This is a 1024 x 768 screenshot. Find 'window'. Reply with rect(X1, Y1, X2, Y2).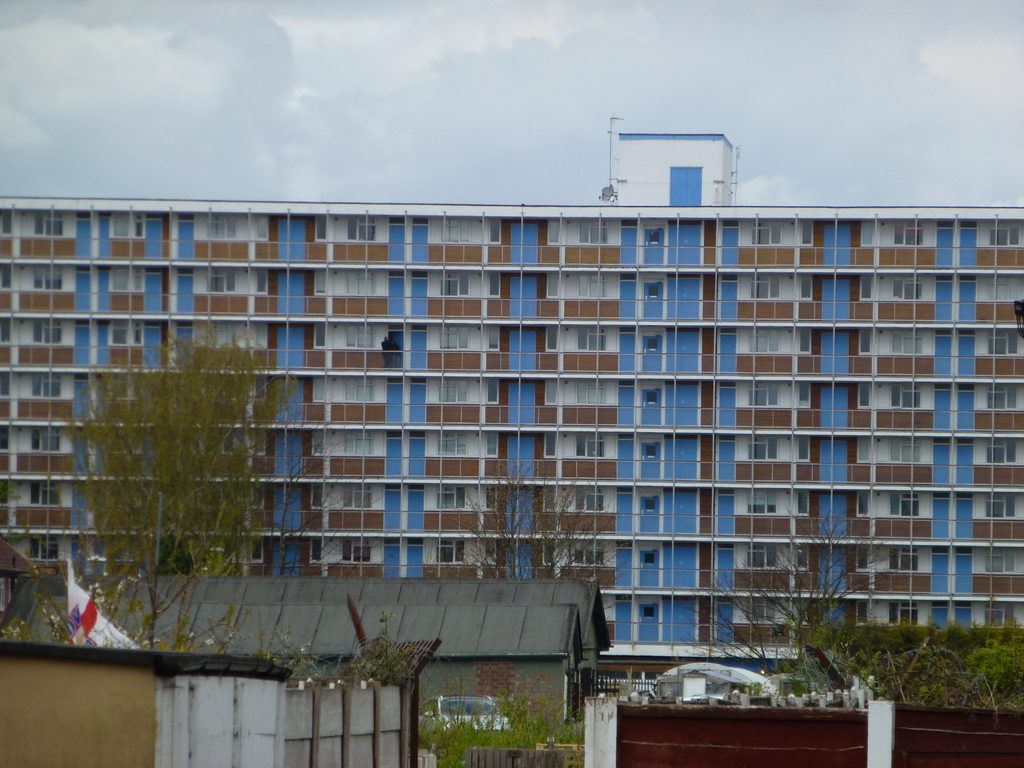
rect(416, 477, 506, 529).
